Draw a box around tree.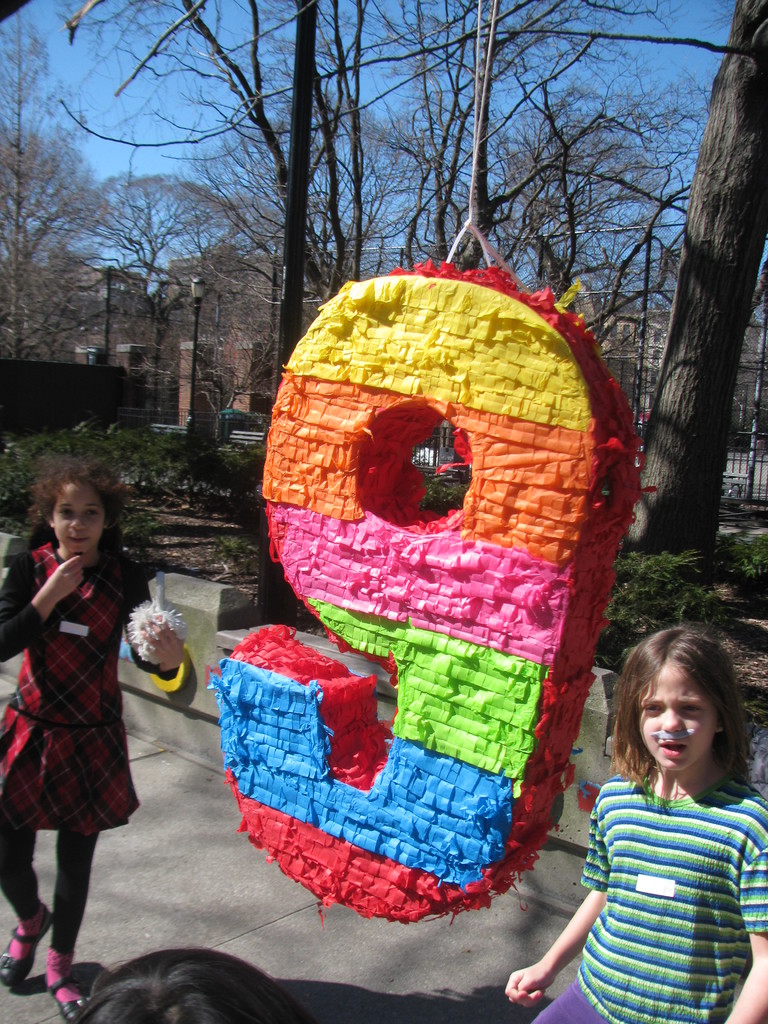
x1=492, y1=66, x2=694, y2=426.
